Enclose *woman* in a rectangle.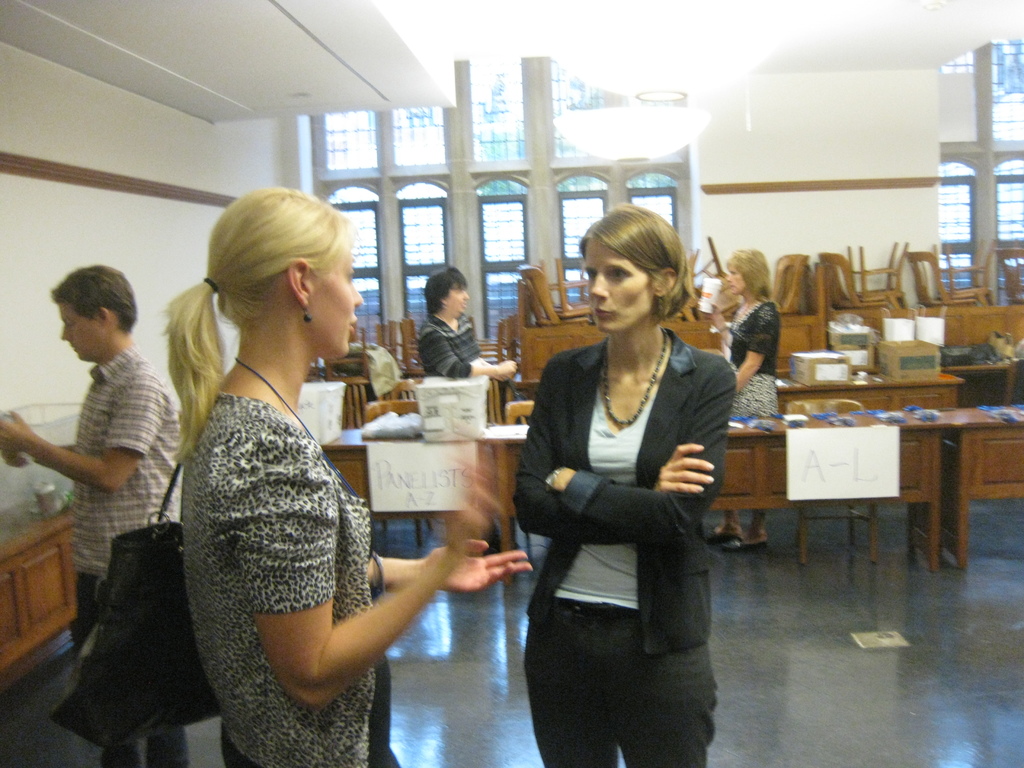
(692,250,785,558).
